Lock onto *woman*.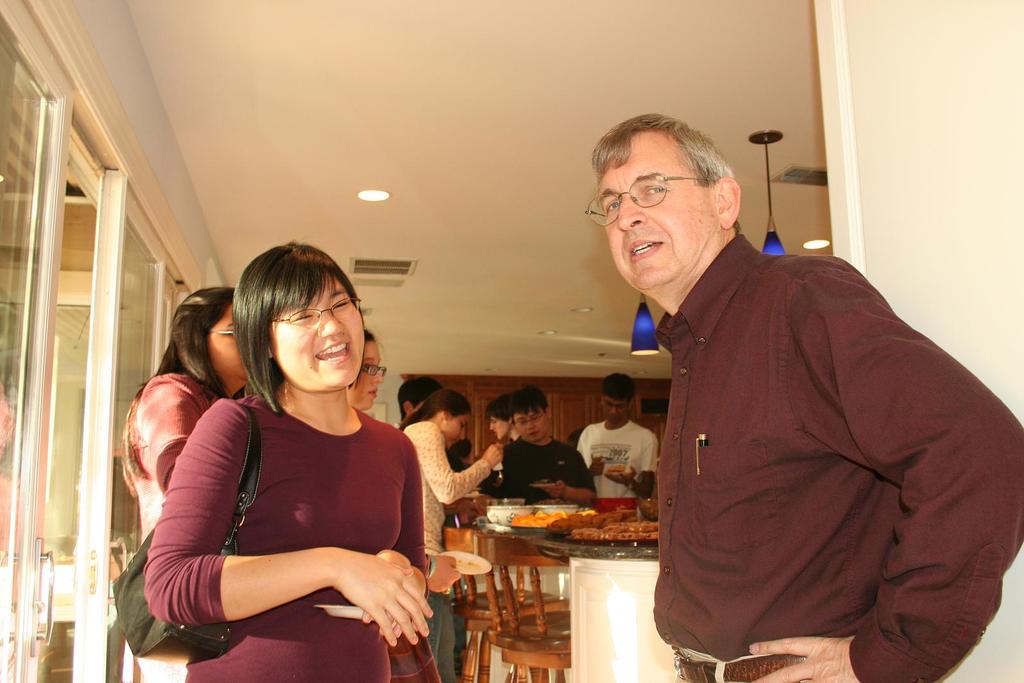
Locked: select_region(409, 385, 504, 677).
